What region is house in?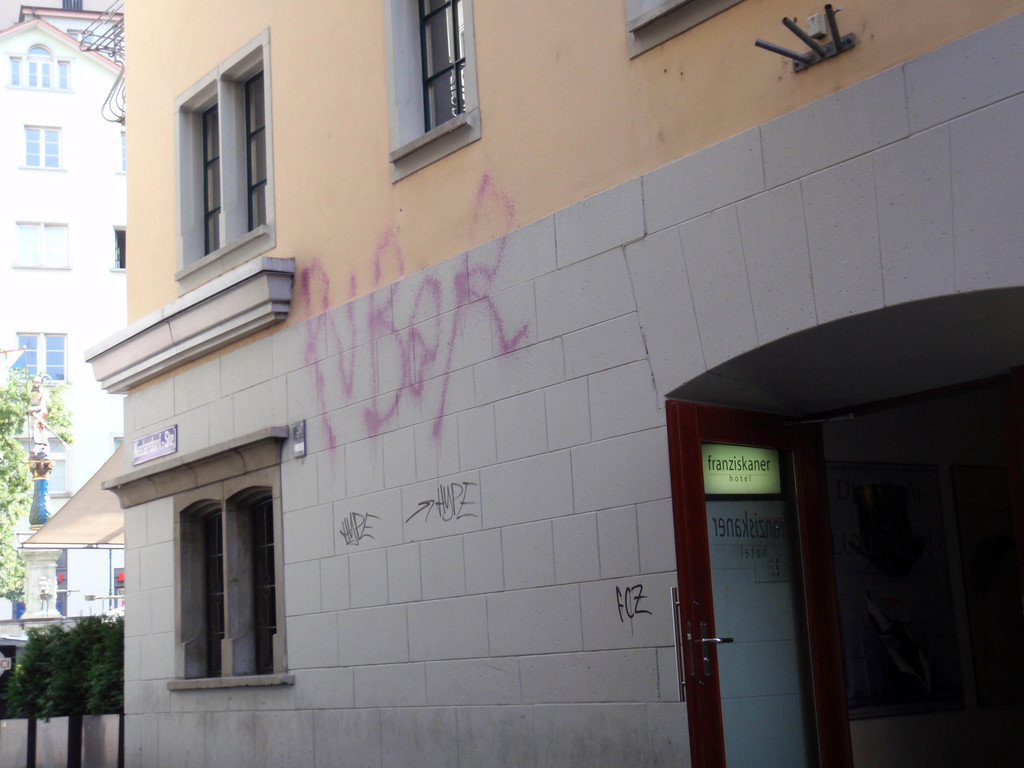
l=26, t=444, r=127, b=550.
